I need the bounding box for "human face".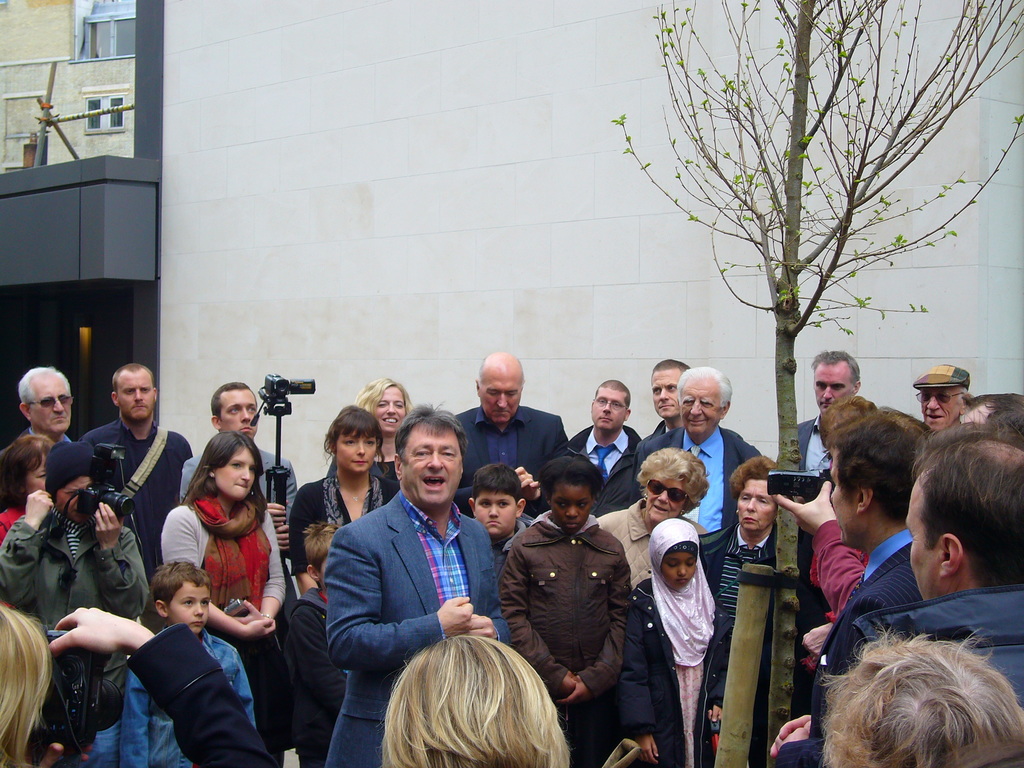
Here it is: region(739, 478, 778, 529).
